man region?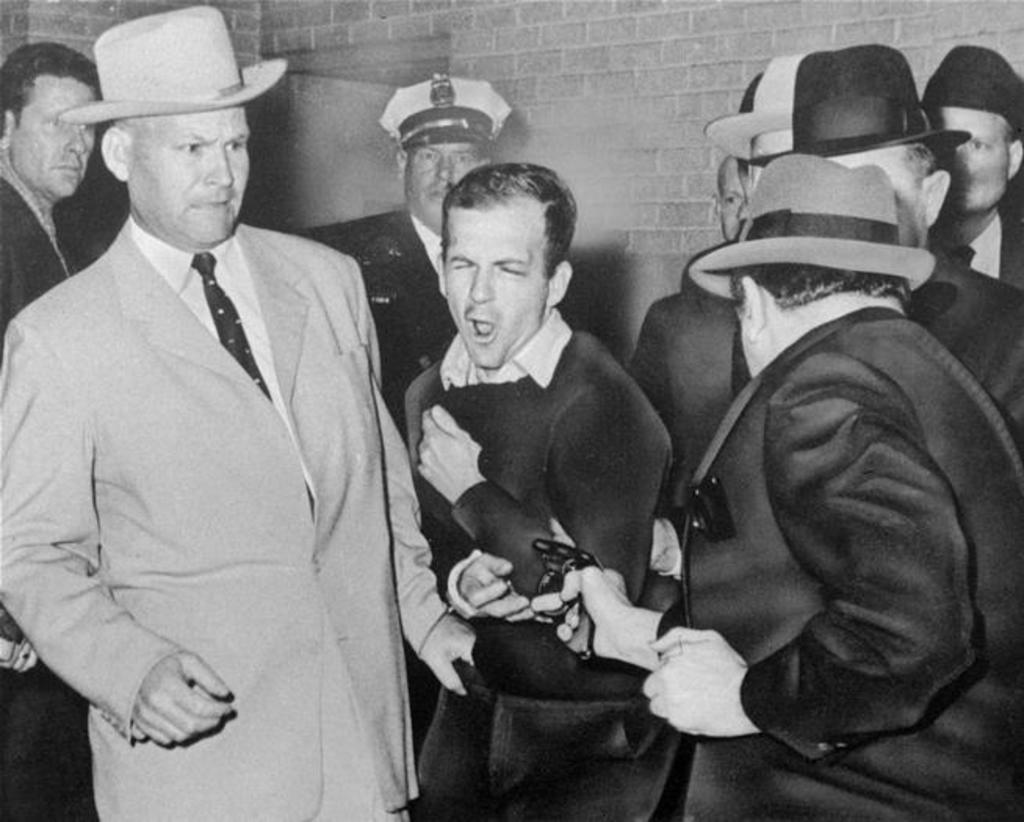
detection(0, 38, 97, 820)
